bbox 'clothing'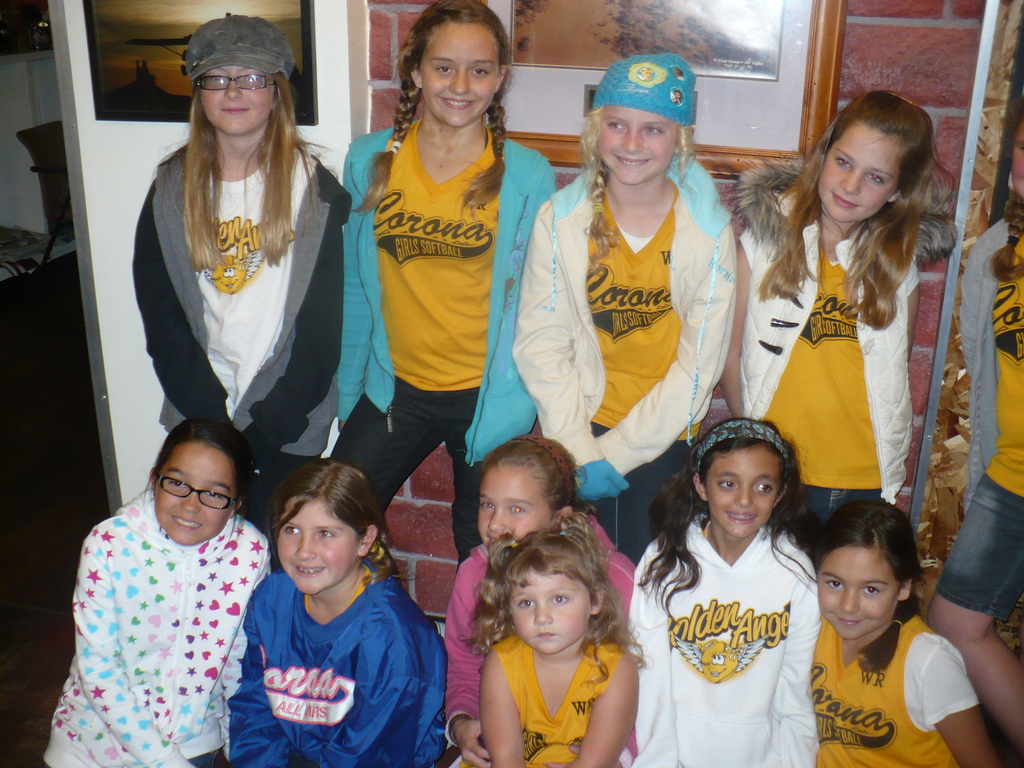
rect(442, 507, 635, 765)
